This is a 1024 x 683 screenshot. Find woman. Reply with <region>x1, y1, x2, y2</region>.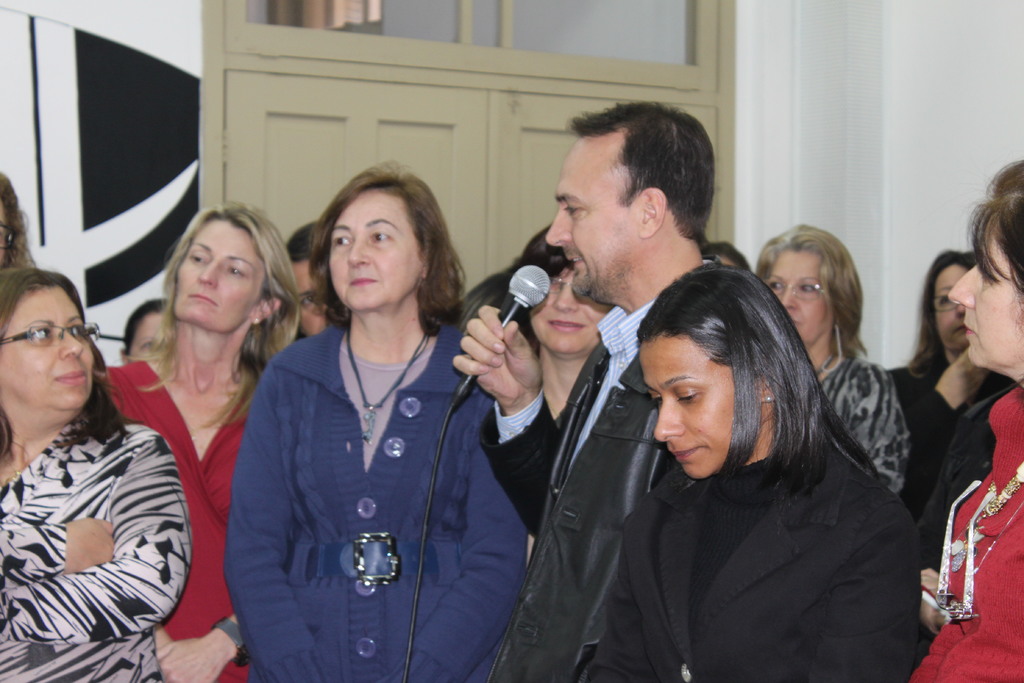
<region>120, 302, 178, 363</region>.
